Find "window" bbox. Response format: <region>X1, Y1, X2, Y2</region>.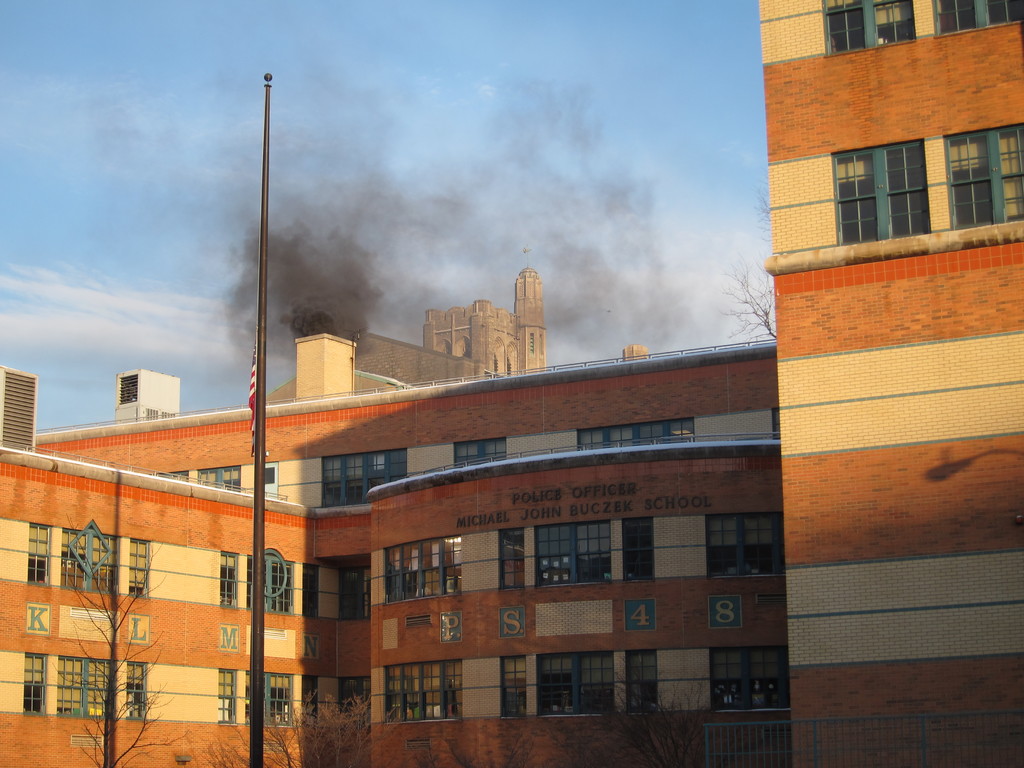
<region>29, 520, 50, 586</region>.
